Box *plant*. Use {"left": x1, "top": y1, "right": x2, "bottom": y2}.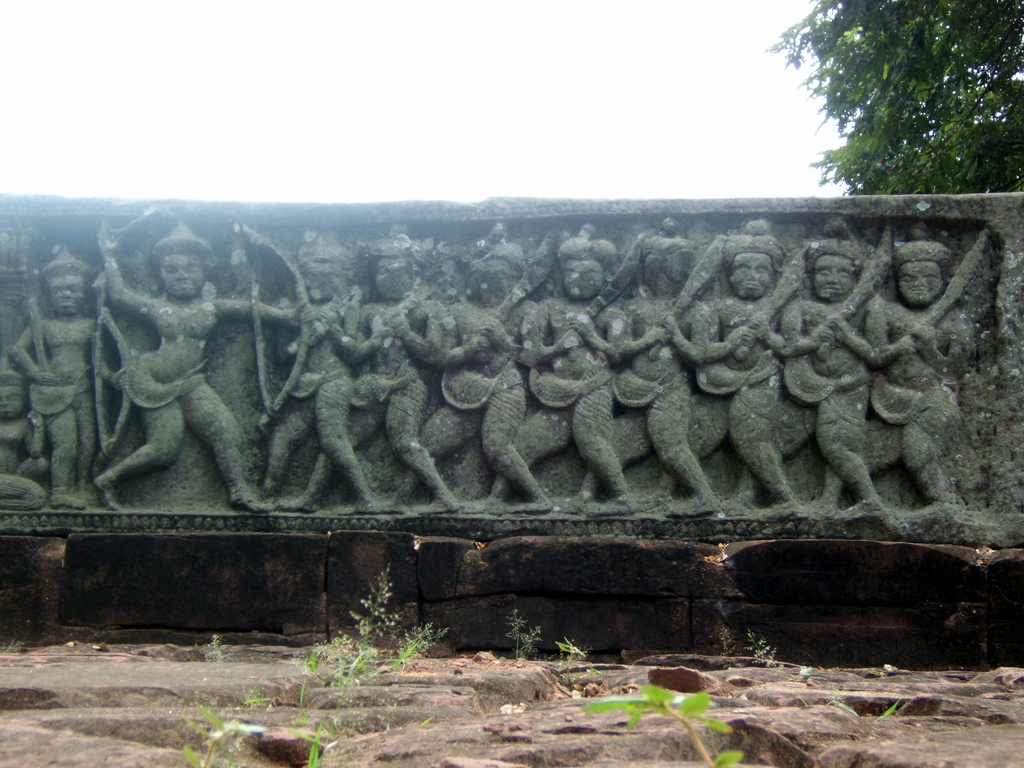
{"left": 332, "top": 579, "right": 416, "bottom": 664}.
